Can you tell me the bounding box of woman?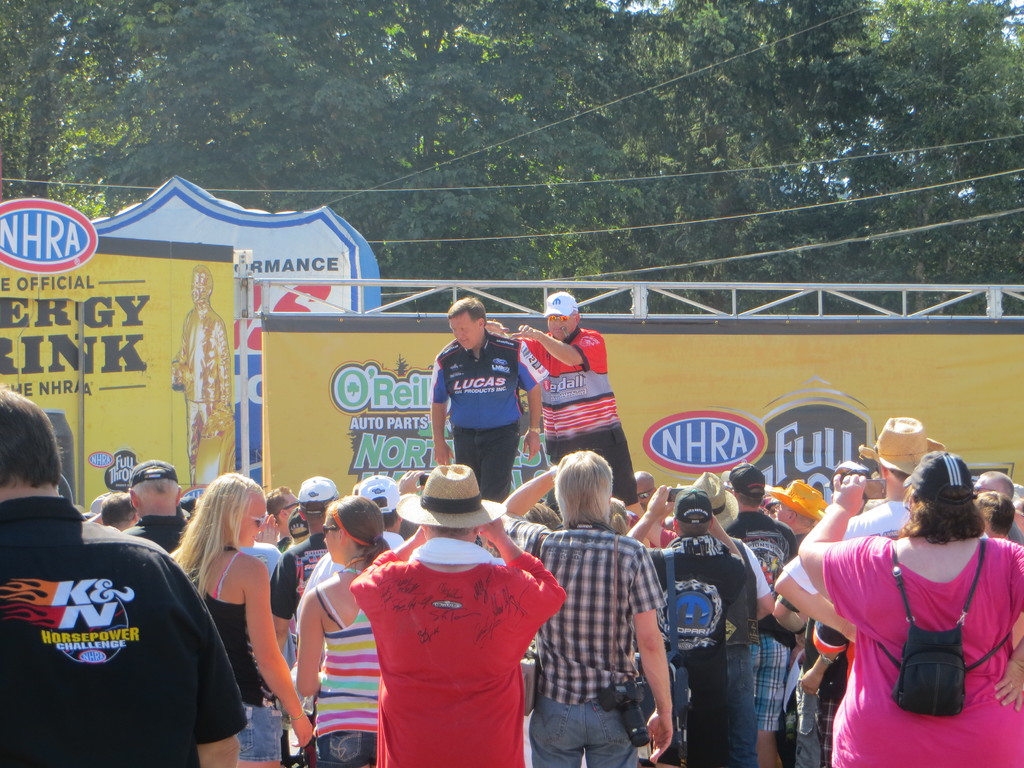
crop(173, 472, 313, 767).
